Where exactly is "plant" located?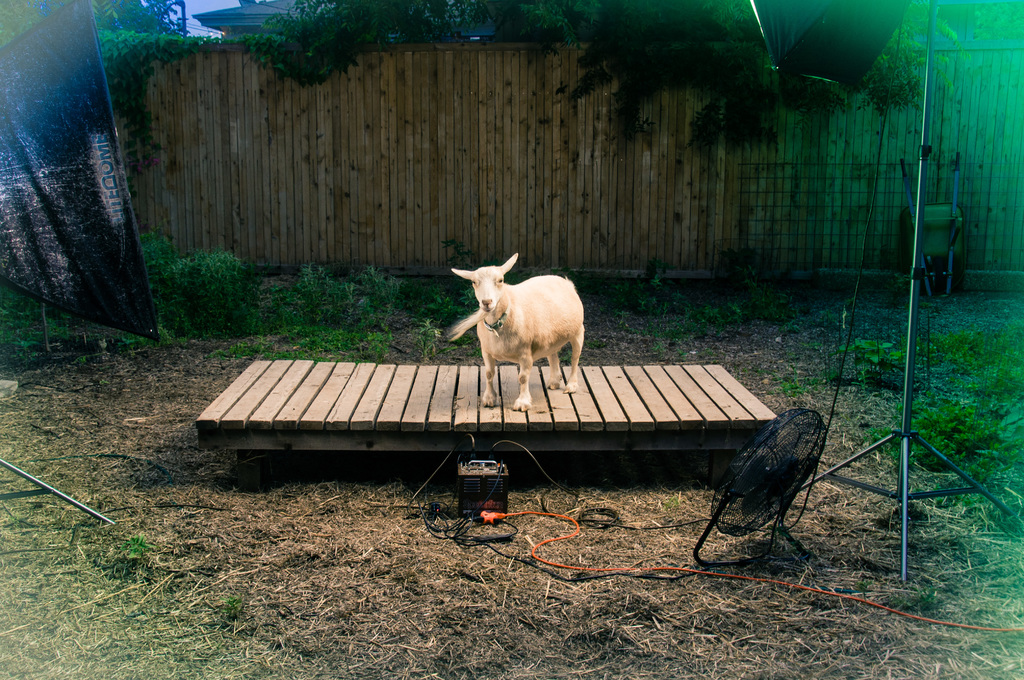
Its bounding box is detection(415, 316, 442, 363).
